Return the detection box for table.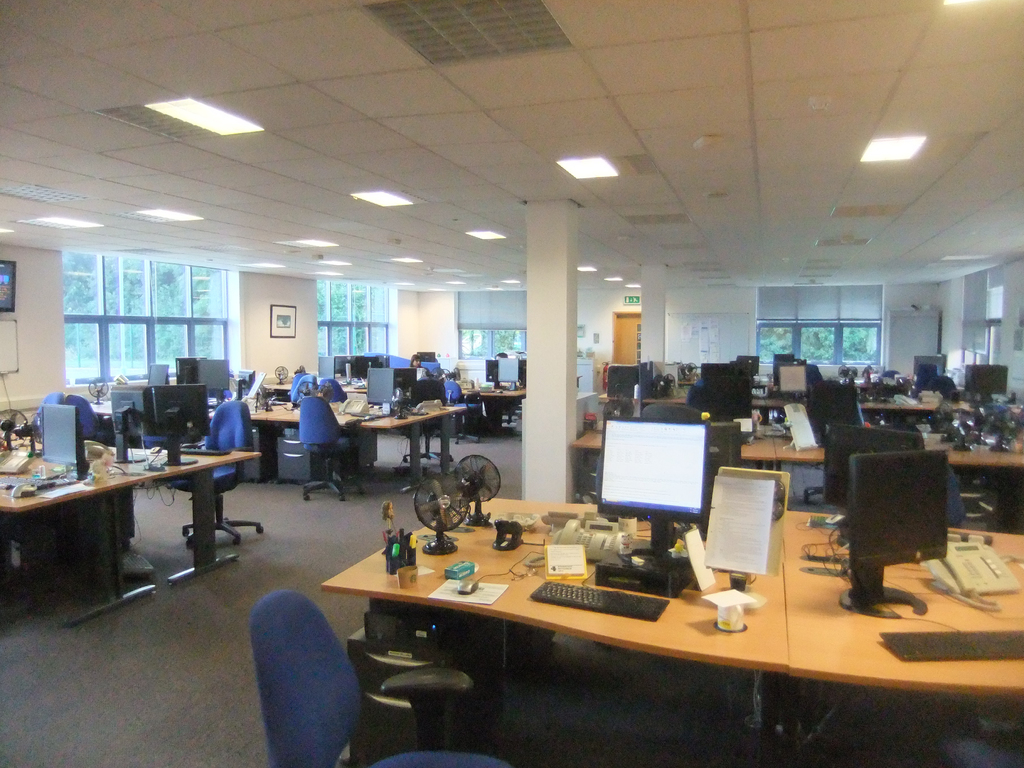
(left=86, top=397, right=465, bottom=499).
